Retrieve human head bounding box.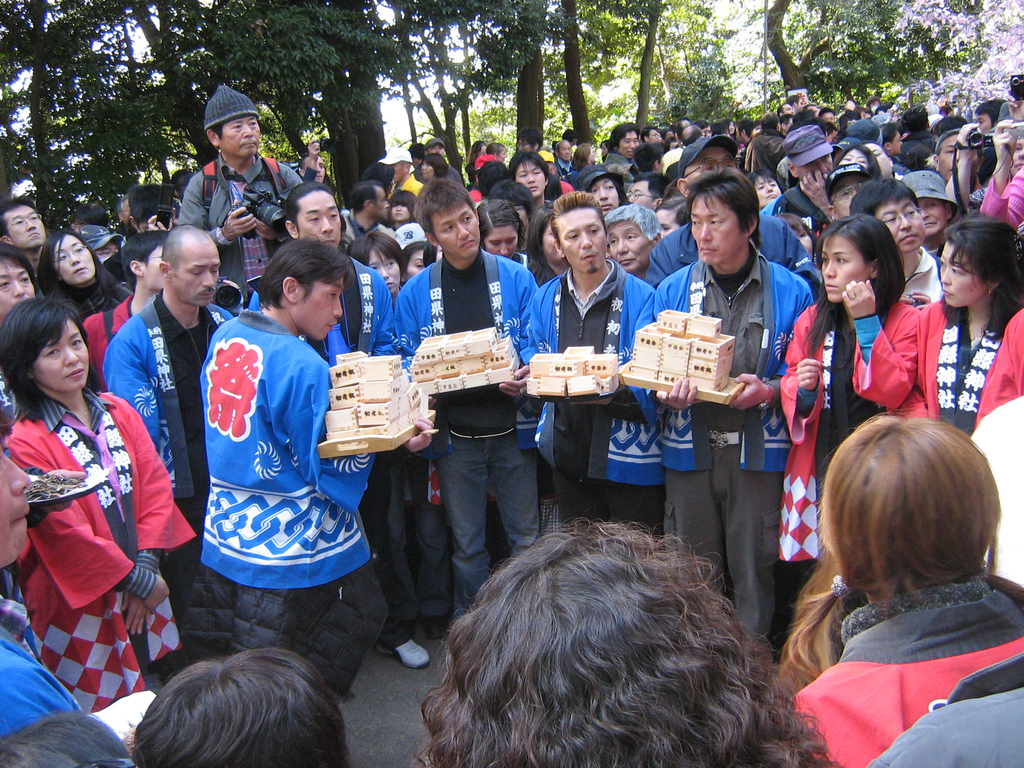
Bounding box: left=531, top=207, right=568, bottom=266.
